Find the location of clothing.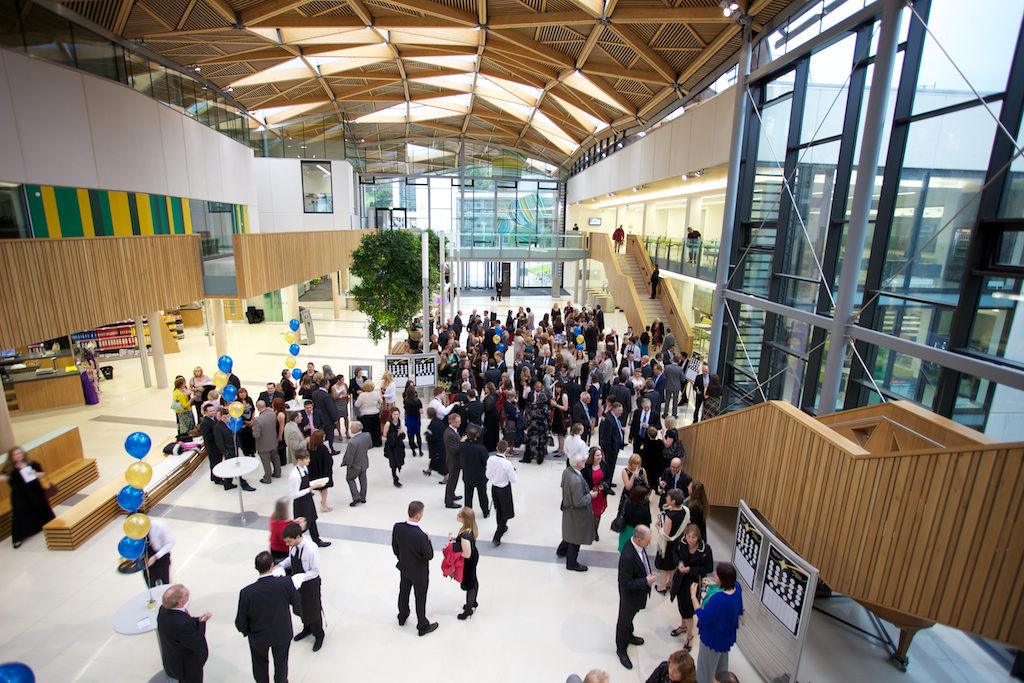
Location: bbox=[189, 372, 211, 413].
